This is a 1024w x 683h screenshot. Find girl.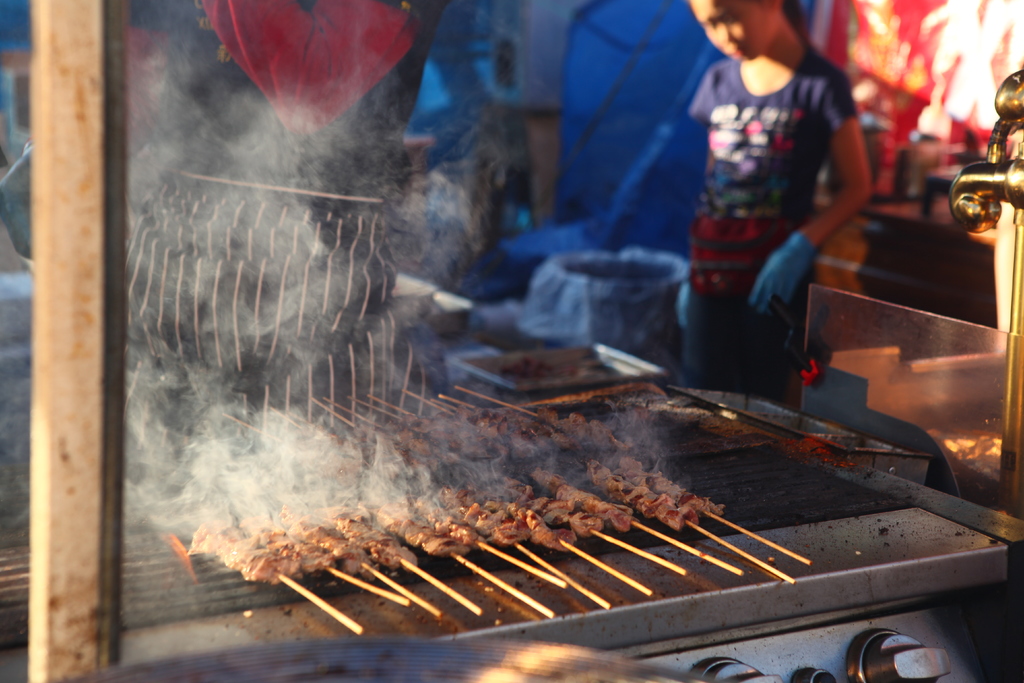
Bounding box: 678,0,872,412.
